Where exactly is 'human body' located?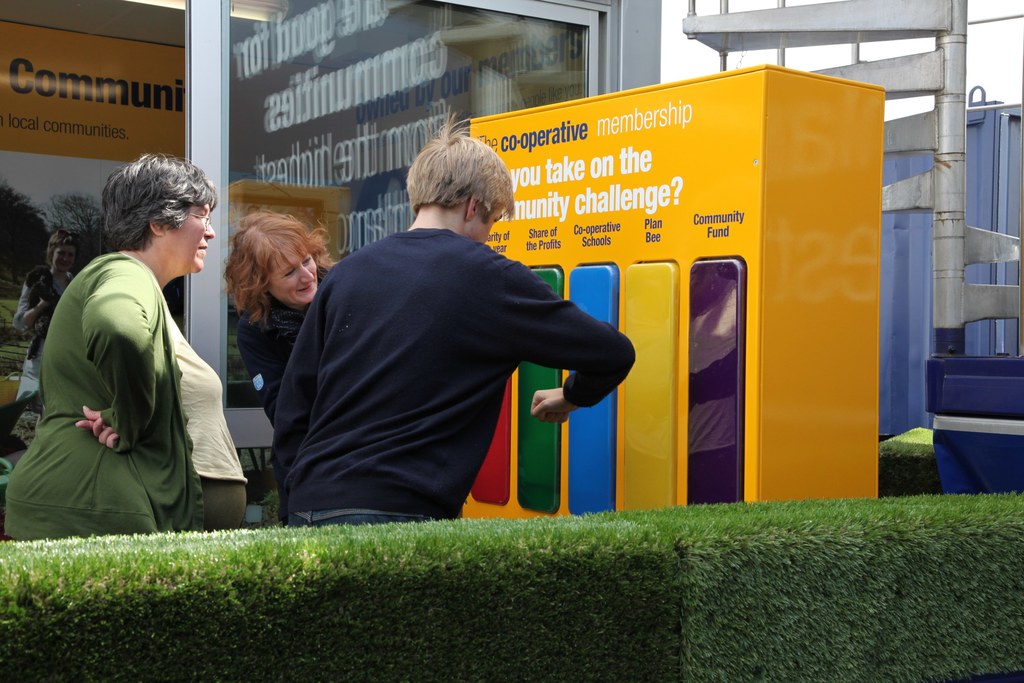
Its bounding box is <region>232, 218, 340, 448</region>.
